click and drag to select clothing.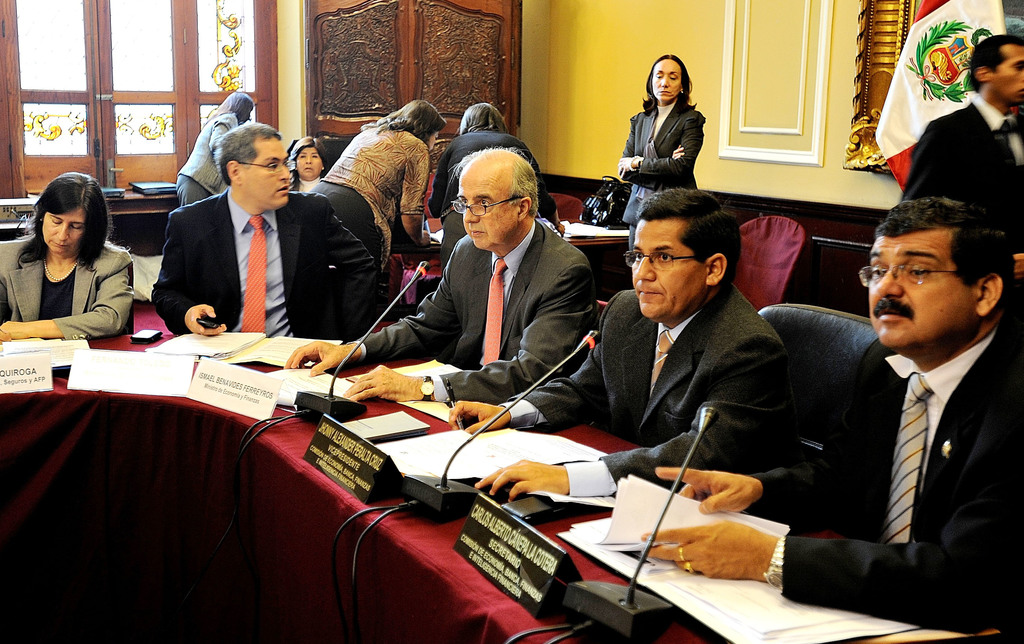
Selection: region(304, 127, 425, 264).
